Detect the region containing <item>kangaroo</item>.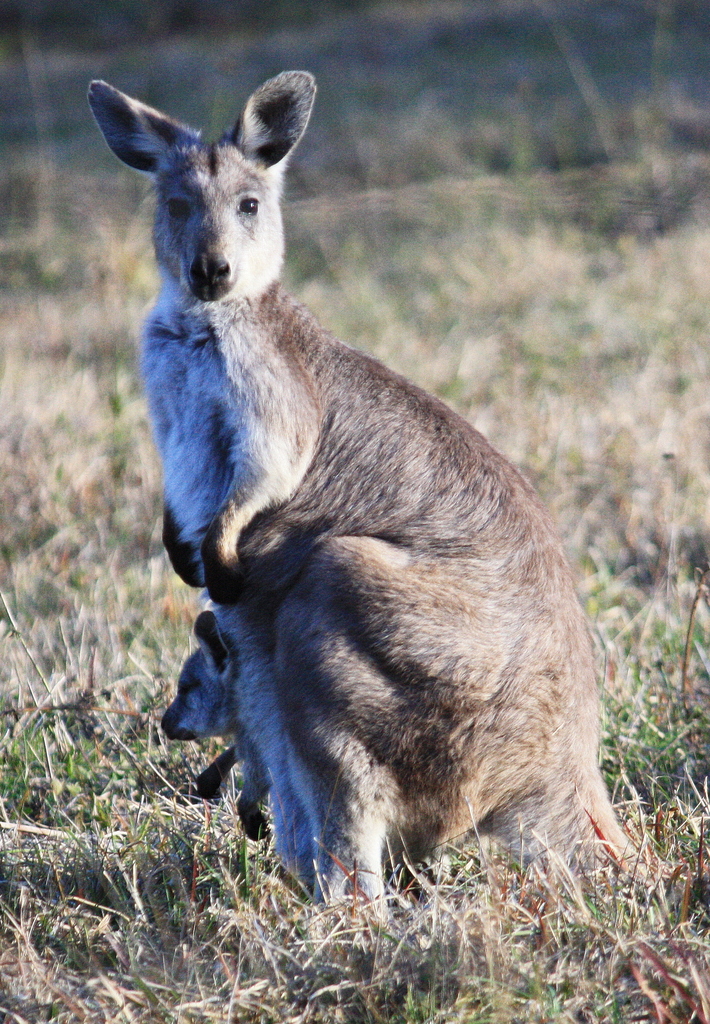
detection(90, 63, 661, 944).
